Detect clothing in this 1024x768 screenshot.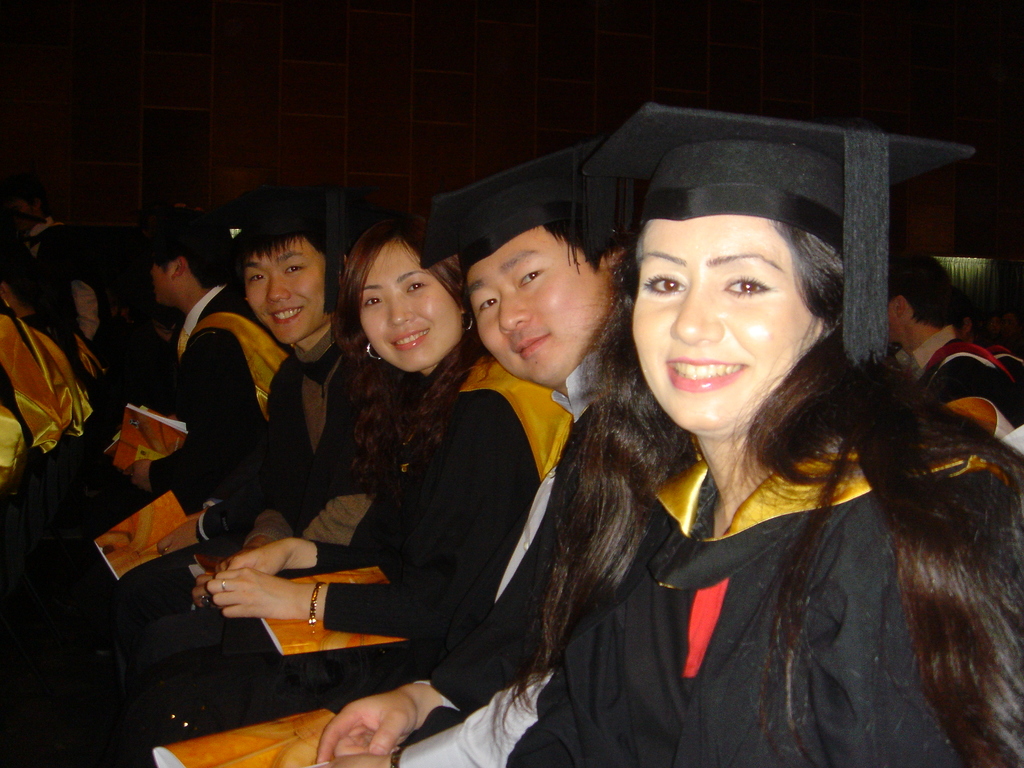
Detection: (x1=0, y1=301, x2=71, y2=499).
